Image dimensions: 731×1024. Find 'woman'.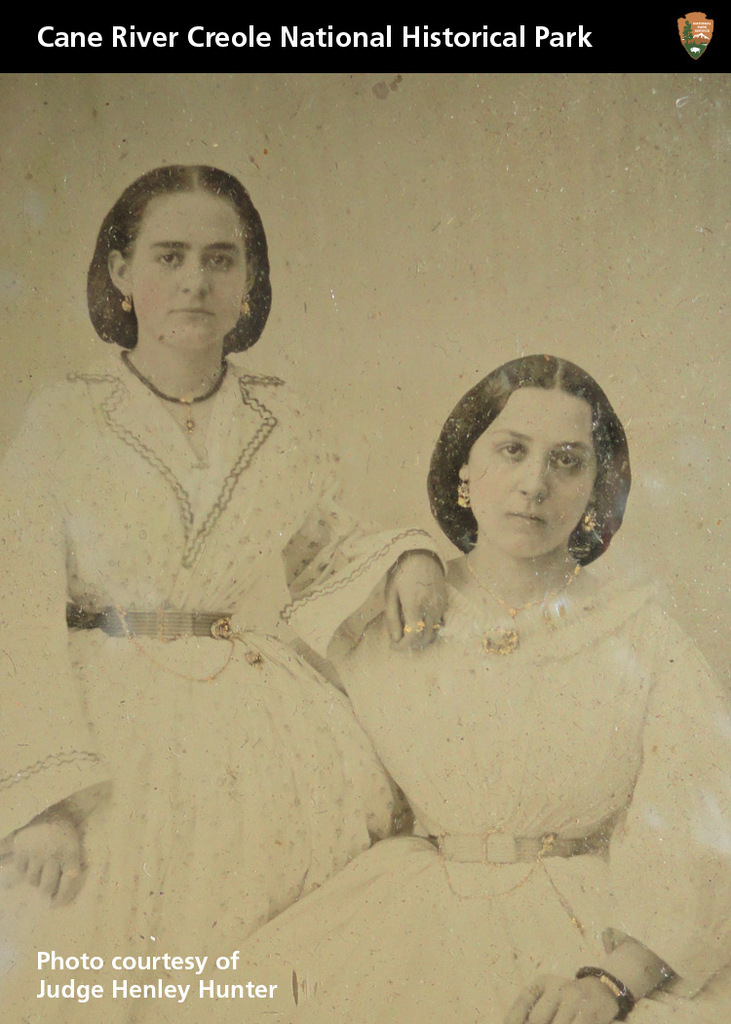
pyautogui.locateOnScreen(33, 138, 460, 961).
